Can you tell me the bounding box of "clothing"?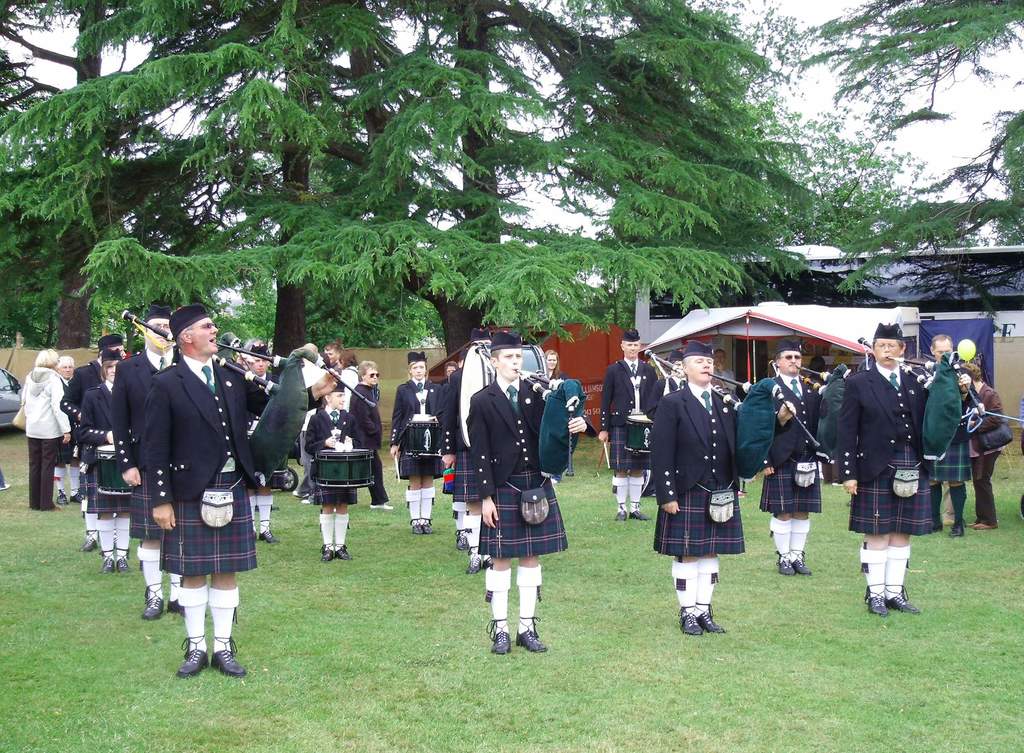
select_region(340, 384, 391, 512).
